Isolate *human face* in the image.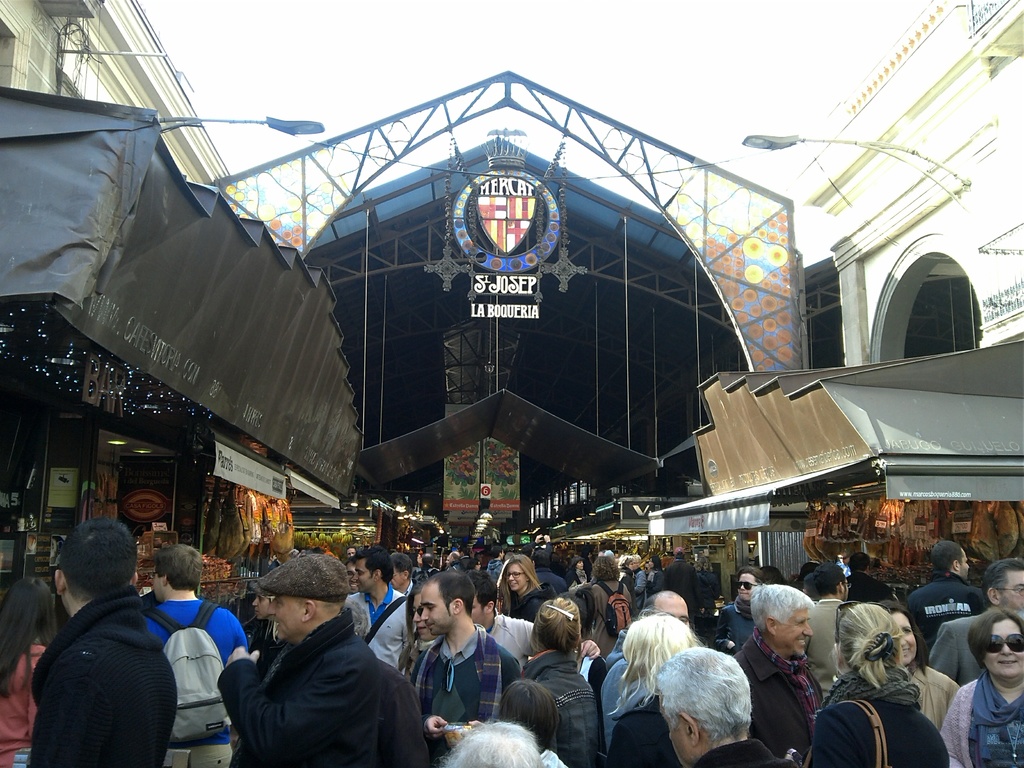
Isolated region: l=410, t=595, r=422, b=632.
